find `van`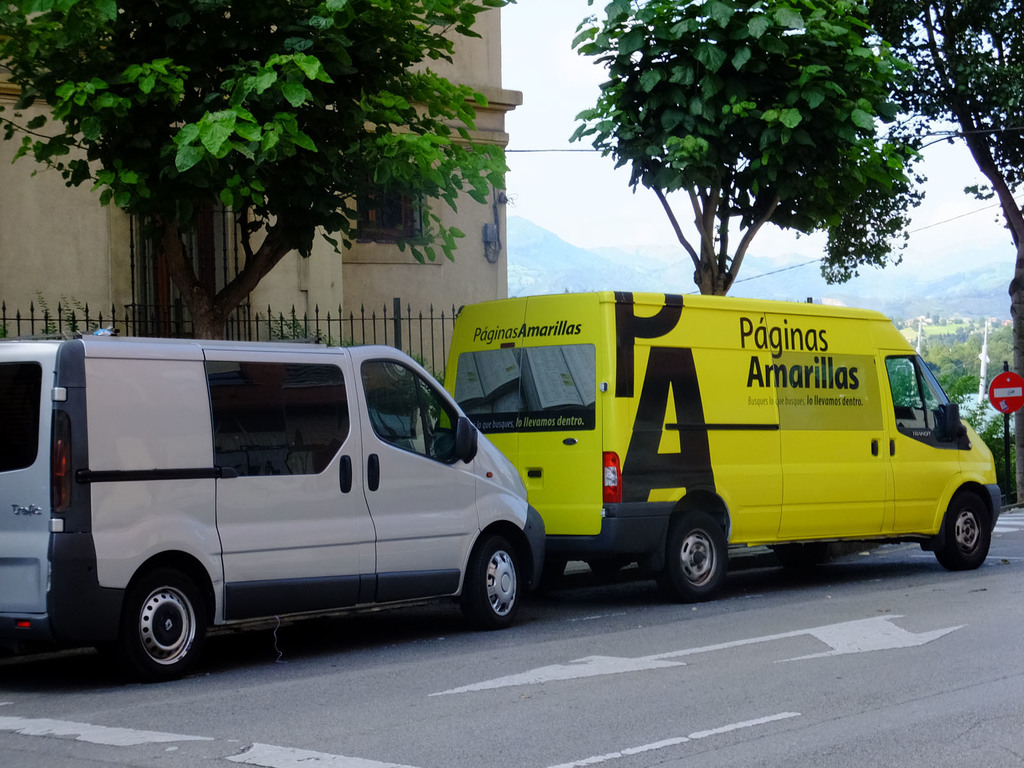
[x1=0, y1=335, x2=548, y2=684]
